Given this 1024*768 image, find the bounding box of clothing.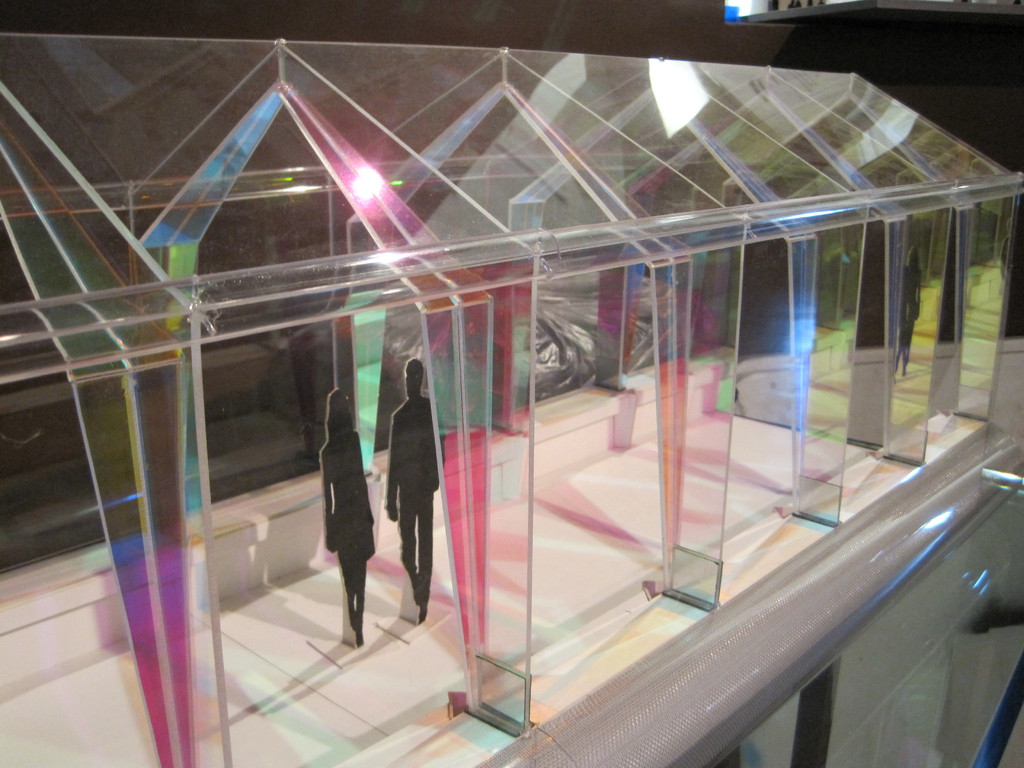
bbox=(394, 391, 452, 608).
